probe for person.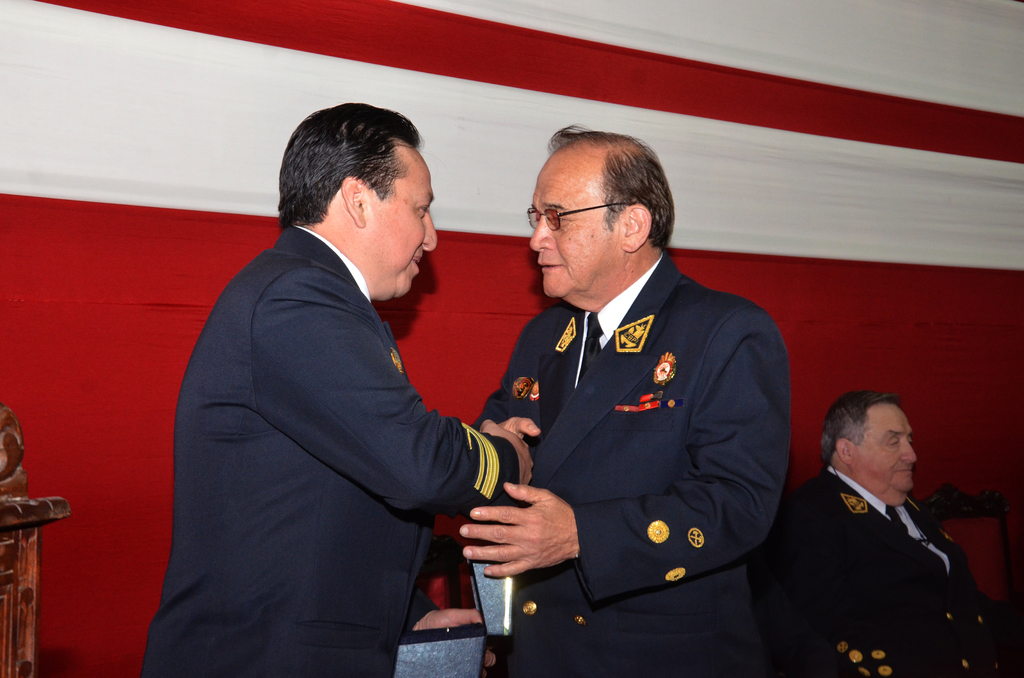
Probe result: 136, 99, 532, 677.
